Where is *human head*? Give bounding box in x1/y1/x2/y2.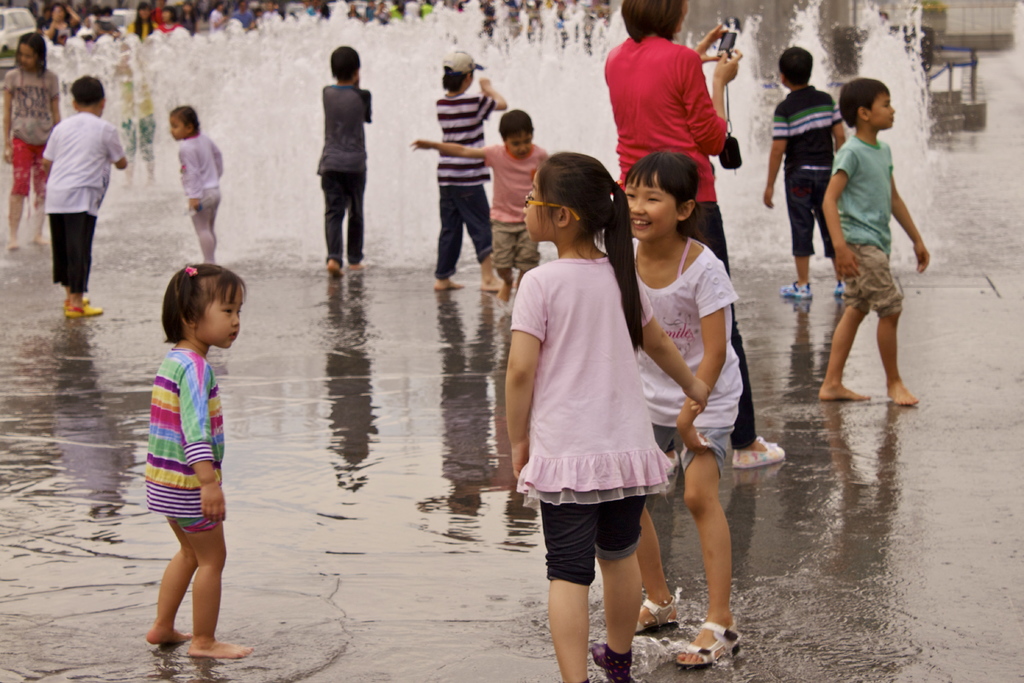
439/49/484/92.
